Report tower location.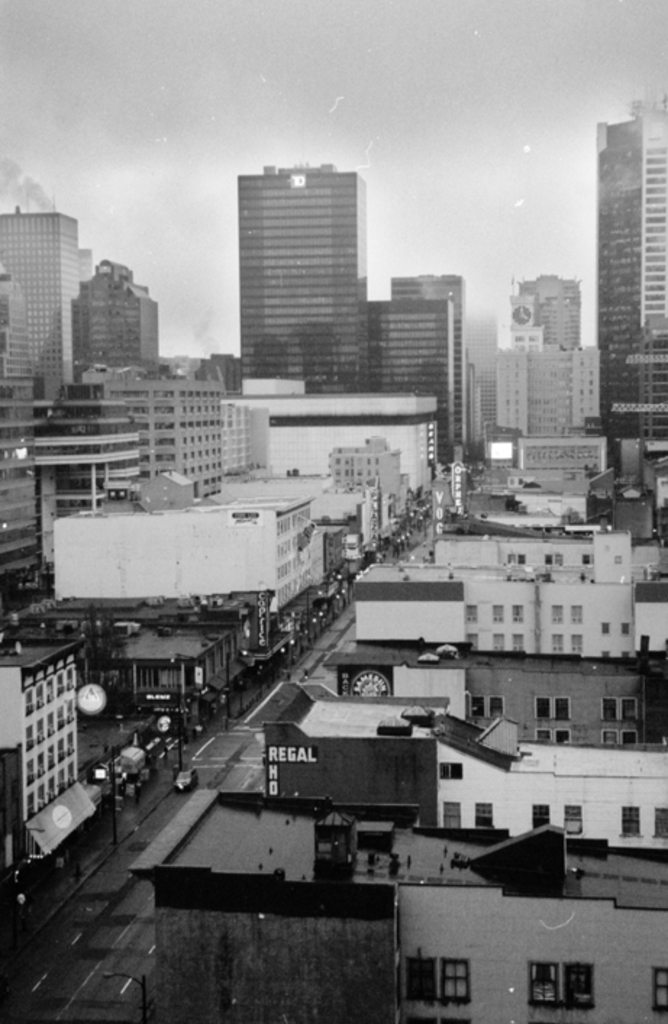
Report: 70 253 159 369.
